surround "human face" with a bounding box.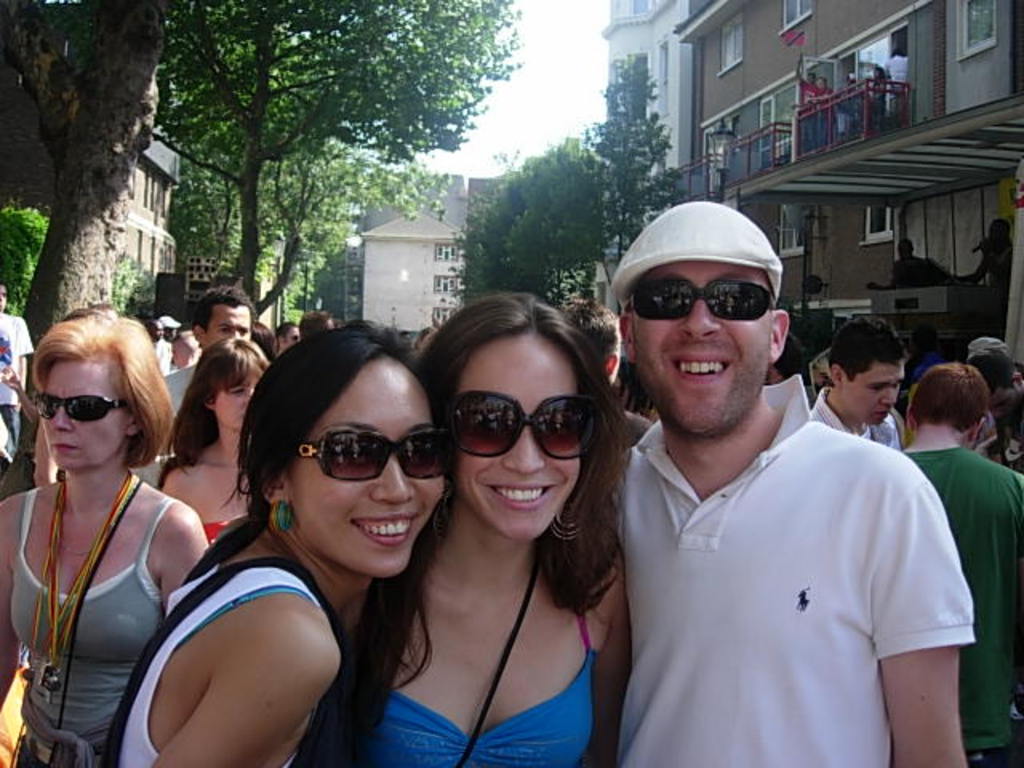
bbox=(290, 362, 442, 576).
